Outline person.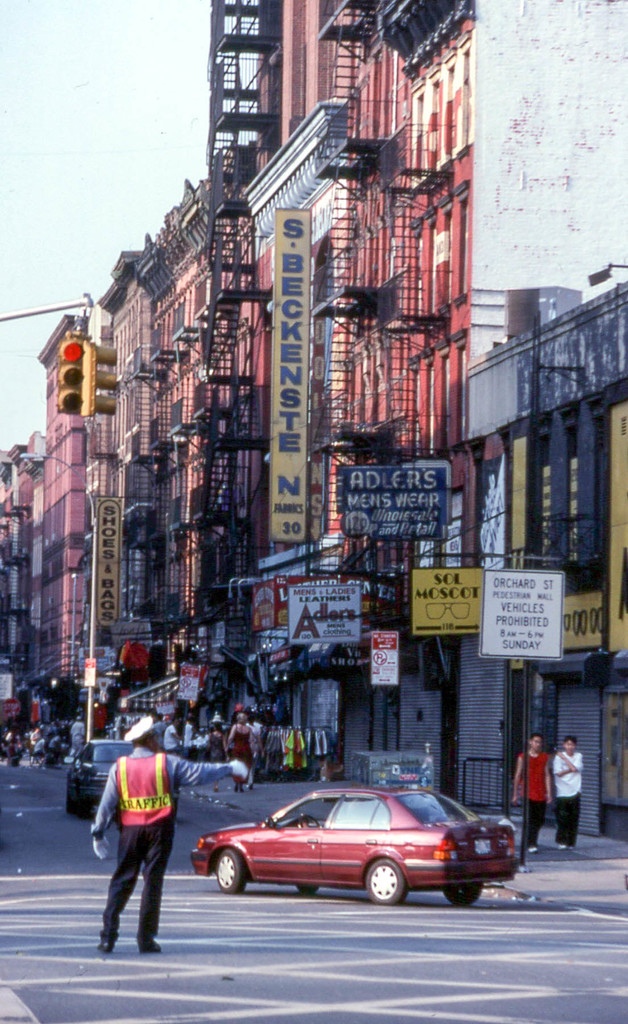
Outline: {"x1": 547, "y1": 732, "x2": 585, "y2": 850}.
